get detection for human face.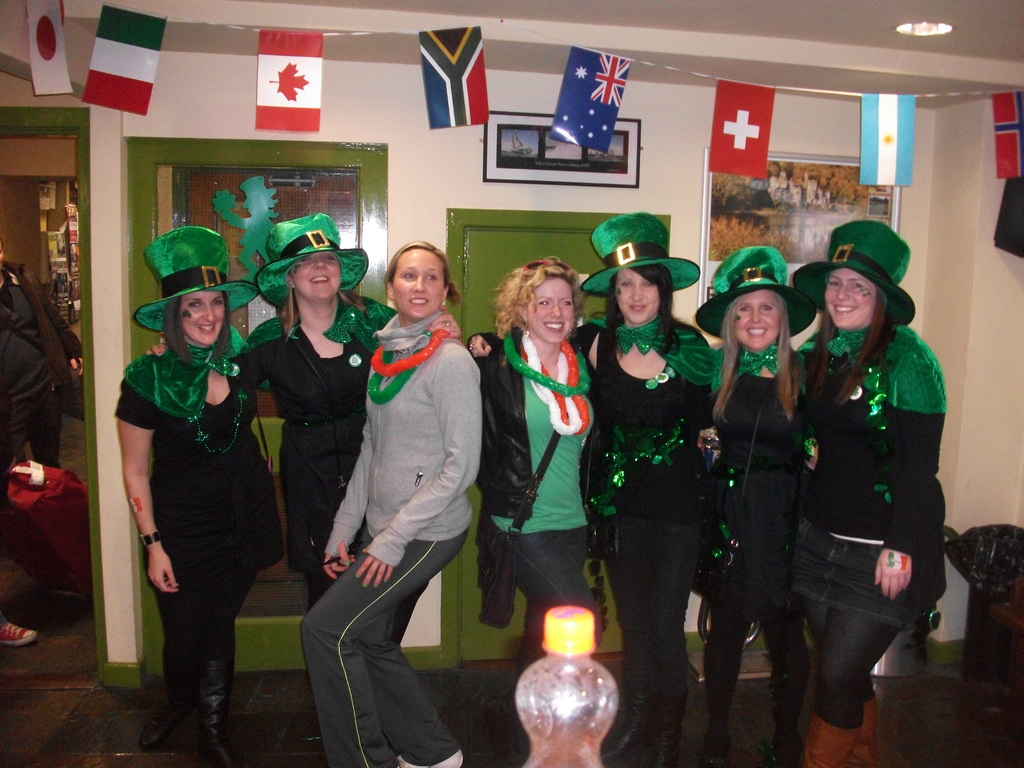
Detection: (x1=289, y1=249, x2=340, y2=301).
